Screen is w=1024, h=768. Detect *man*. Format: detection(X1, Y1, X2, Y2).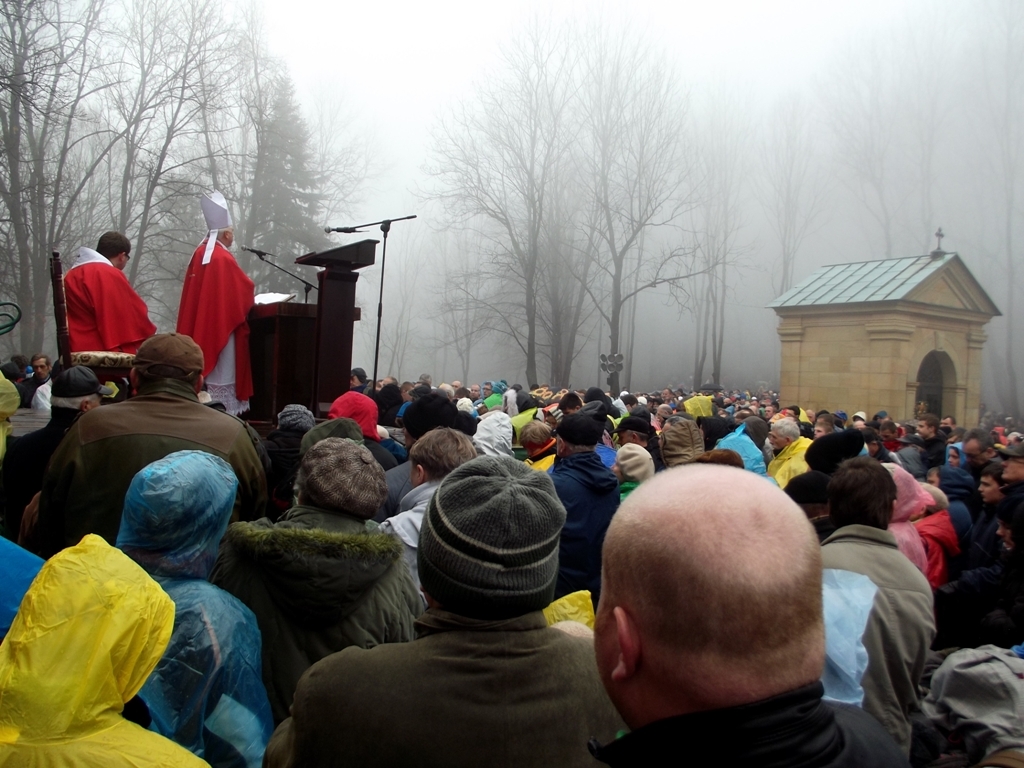
detection(14, 353, 53, 416).
